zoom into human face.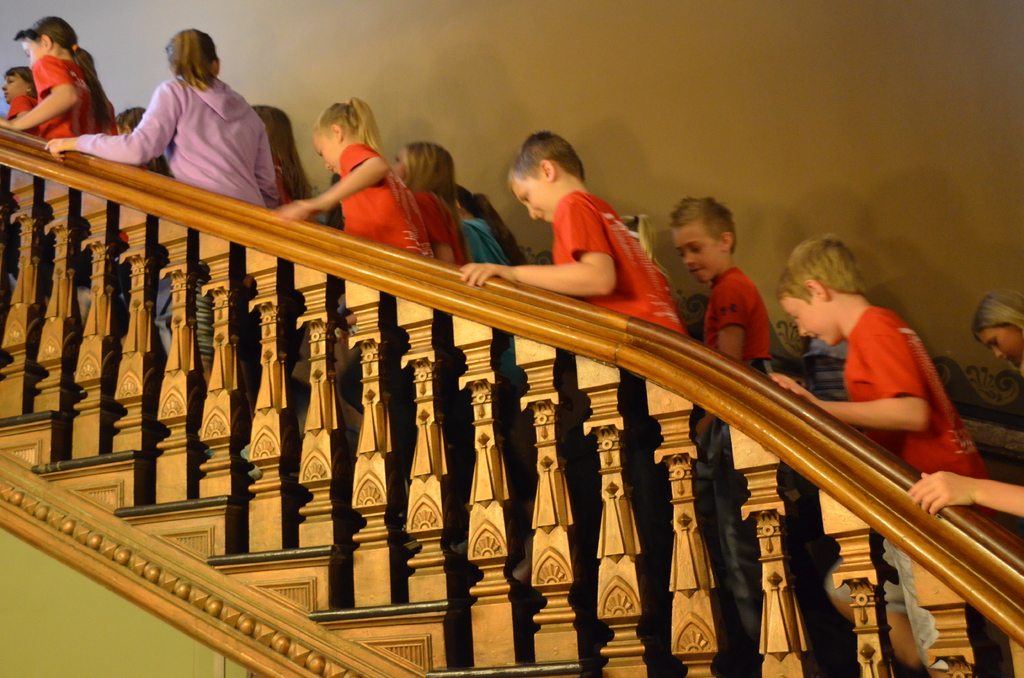
Zoom target: x1=671, y1=222, x2=719, y2=282.
